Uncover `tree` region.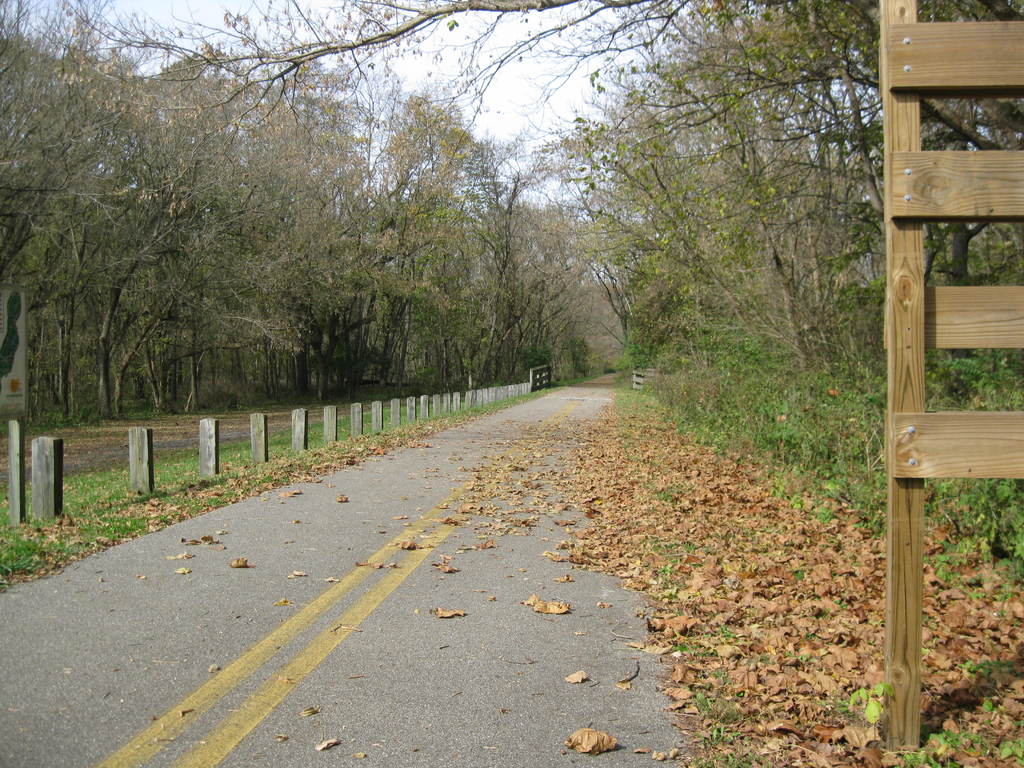
Uncovered: x1=41, y1=0, x2=1023, y2=138.
